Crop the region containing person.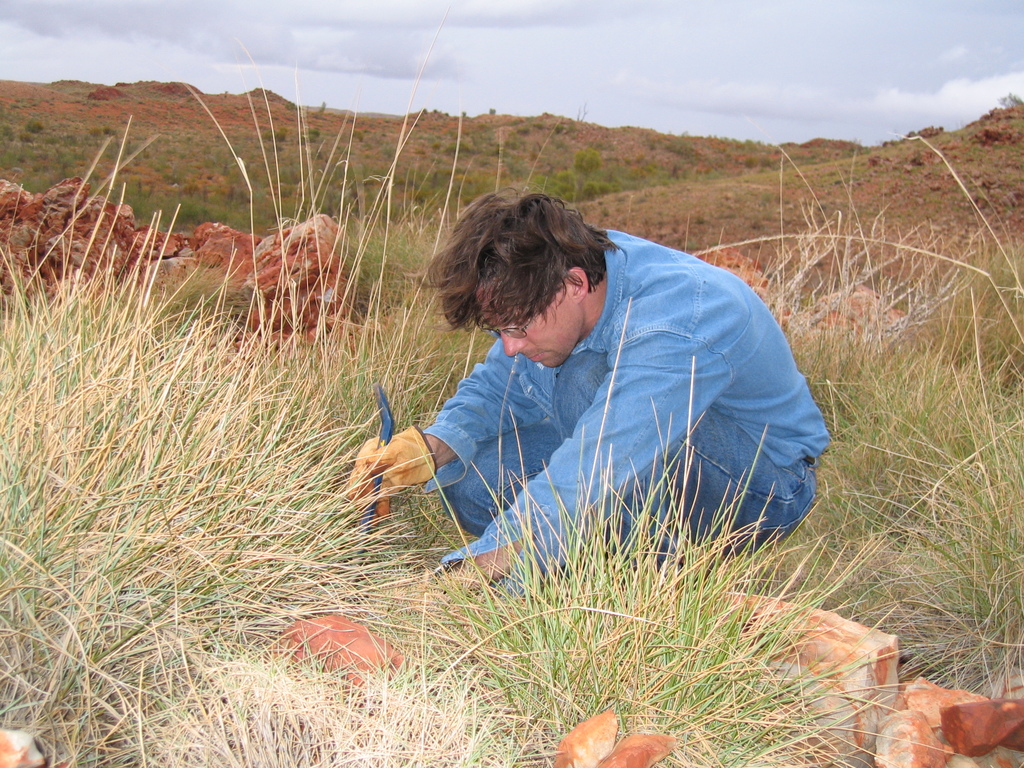
Crop region: Rect(351, 187, 826, 592).
